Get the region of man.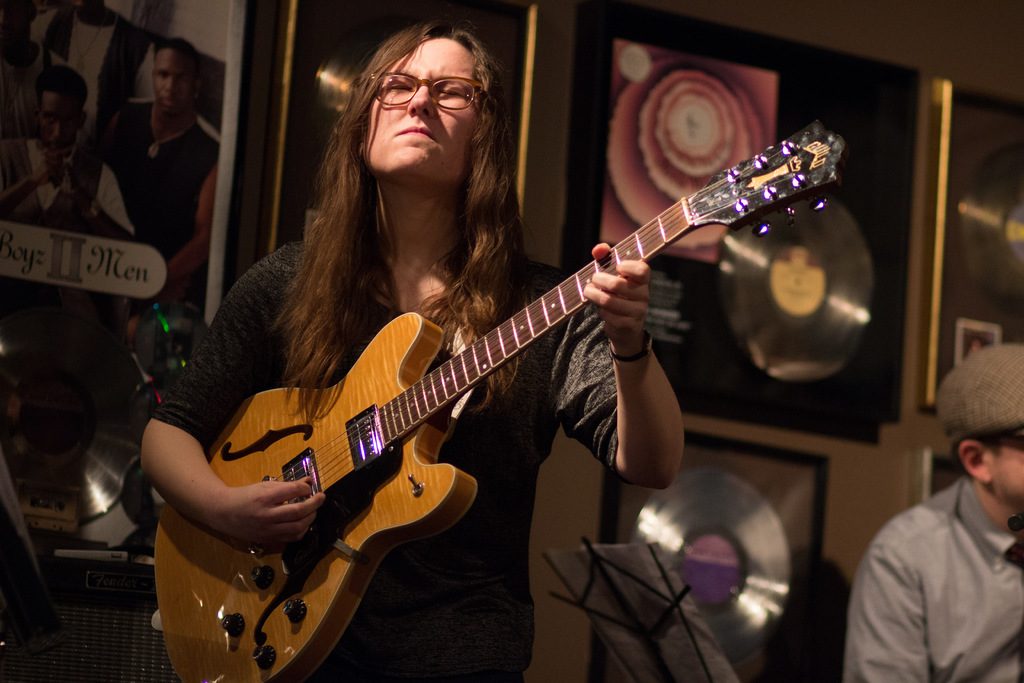
rect(87, 34, 221, 315).
